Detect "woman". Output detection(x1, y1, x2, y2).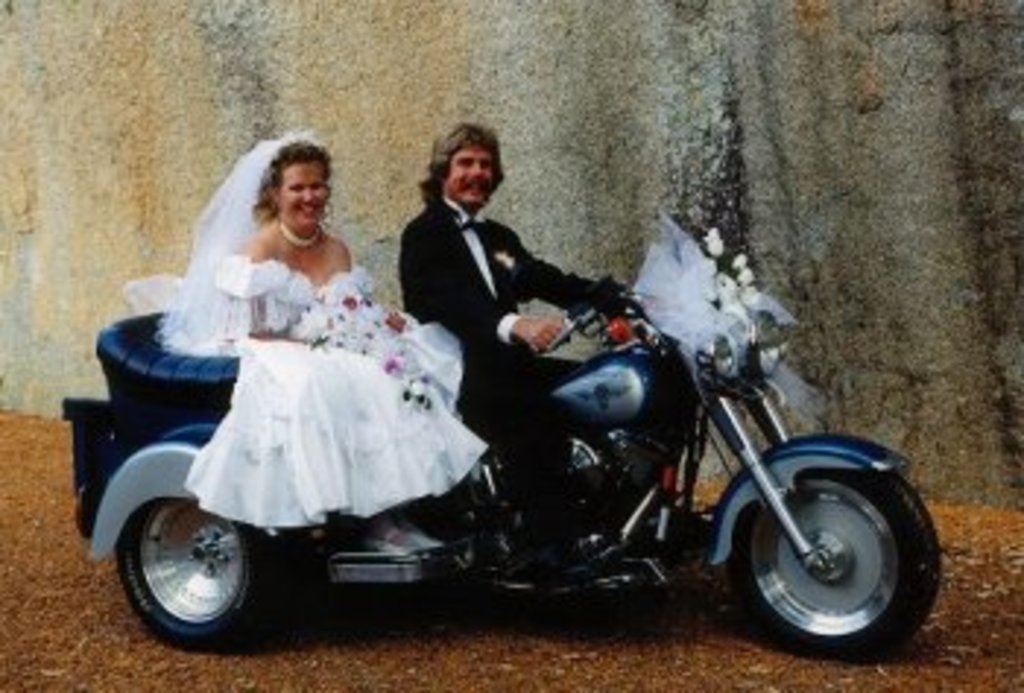
detection(126, 158, 506, 564).
